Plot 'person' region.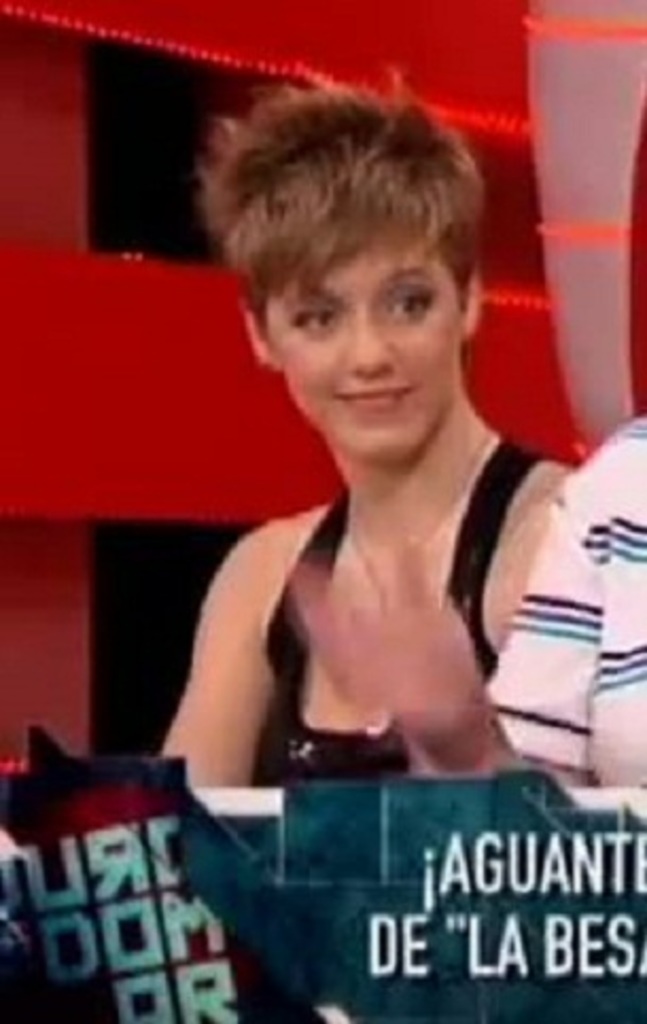
Plotted at 119/72/602/924.
